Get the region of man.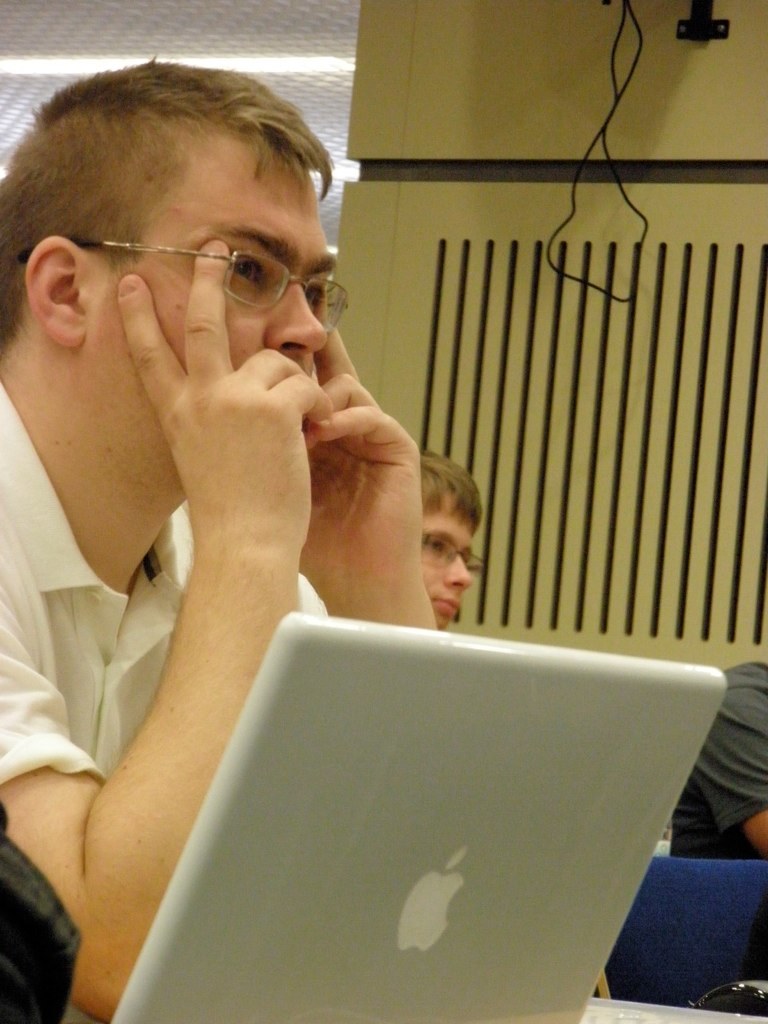
[0,42,431,1023].
